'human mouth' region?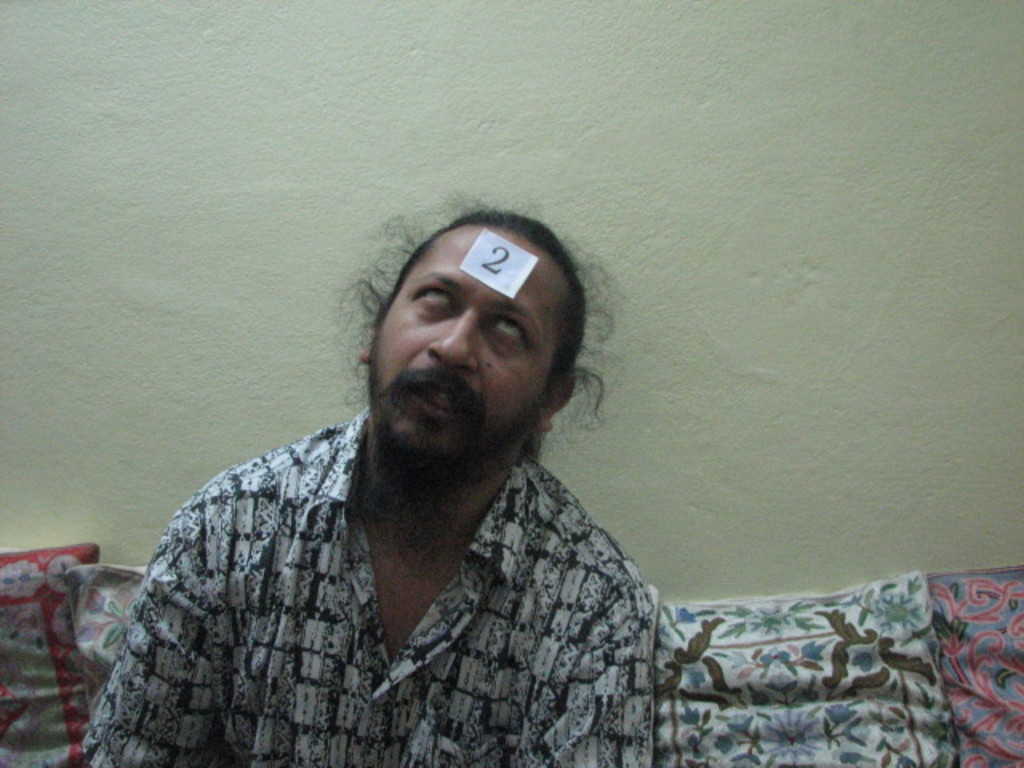
detection(403, 378, 464, 421)
